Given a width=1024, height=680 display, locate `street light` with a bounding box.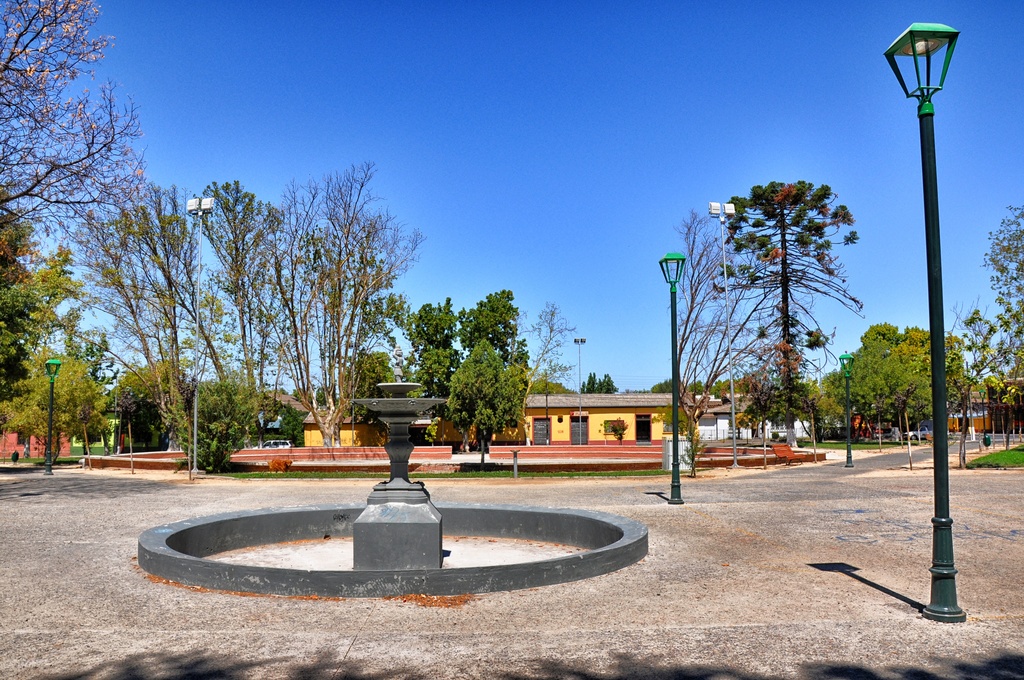
Located: x1=977 y1=385 x2=989 y2=453.
